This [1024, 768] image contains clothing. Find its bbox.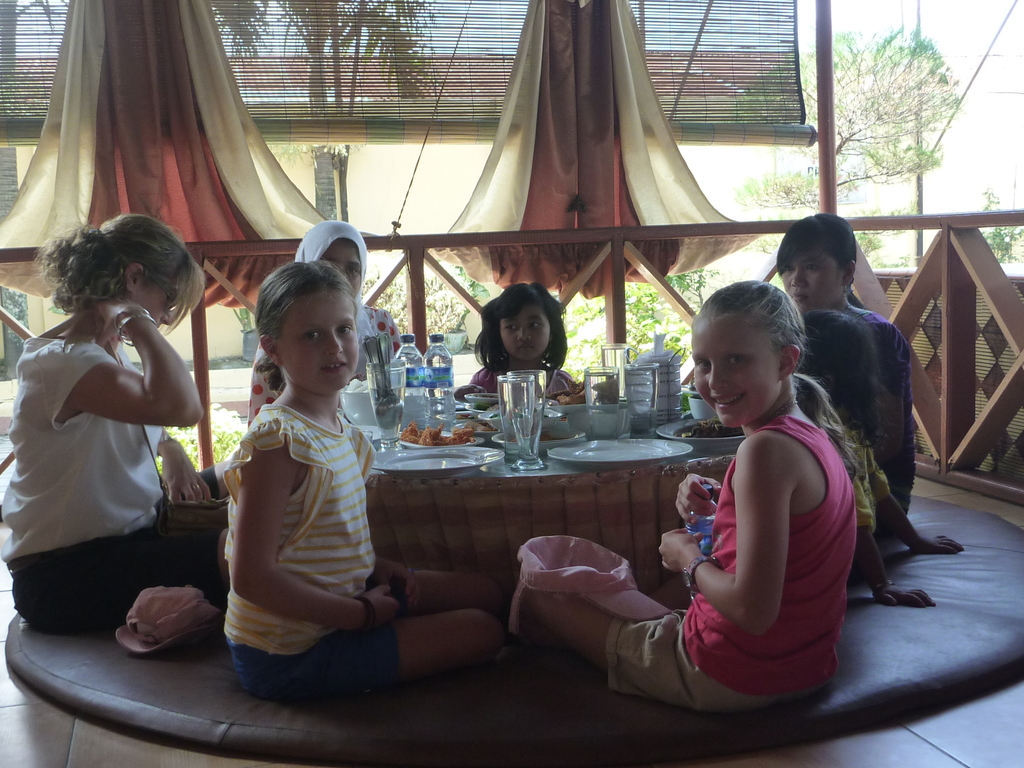
pyautogui.locateOnScreen(605, 413, 857, 713).
